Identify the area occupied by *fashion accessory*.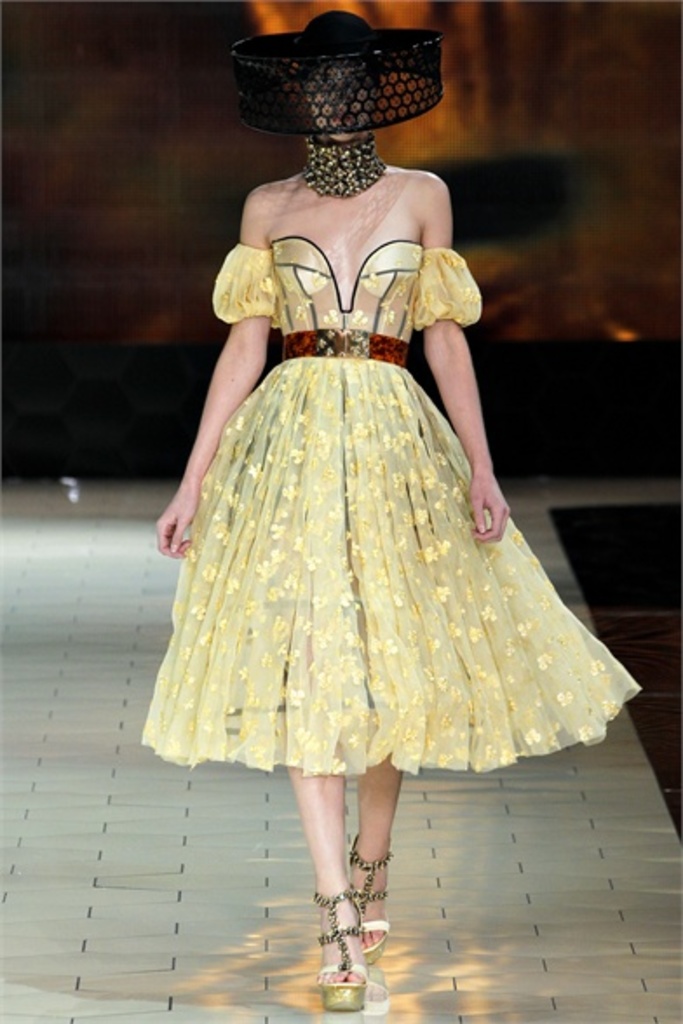
Area: (x1=230, y1=12, x2=451, y2=138).
